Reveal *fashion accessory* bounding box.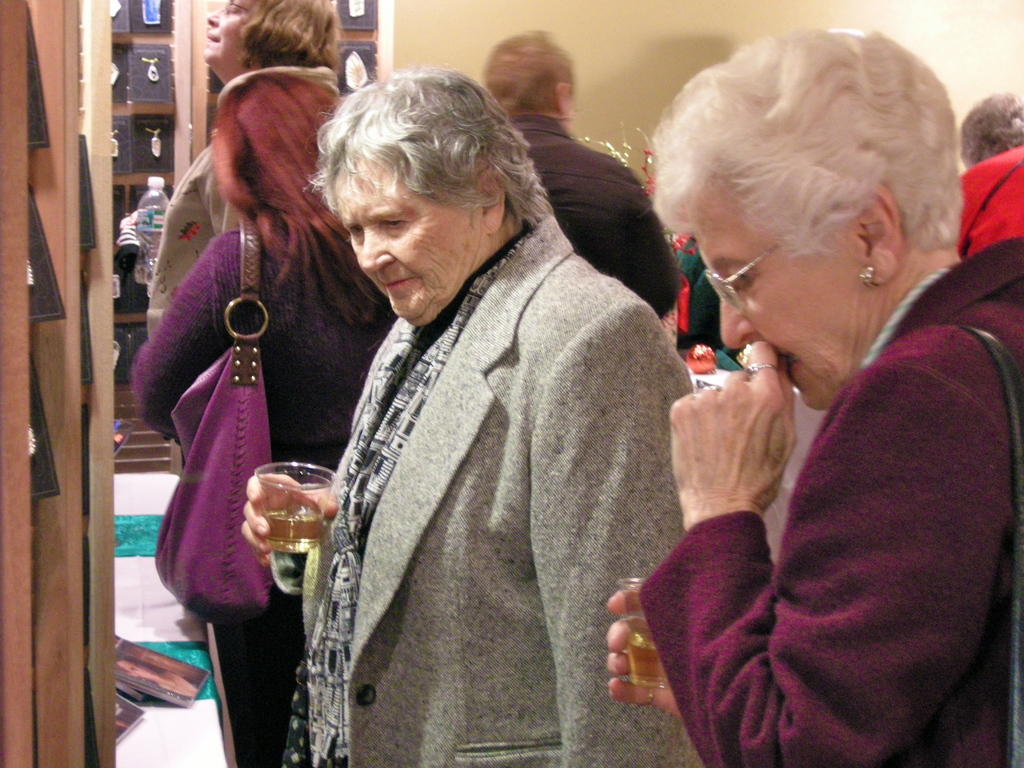
Revealed: BBox(961, 325, 1023, 516).
